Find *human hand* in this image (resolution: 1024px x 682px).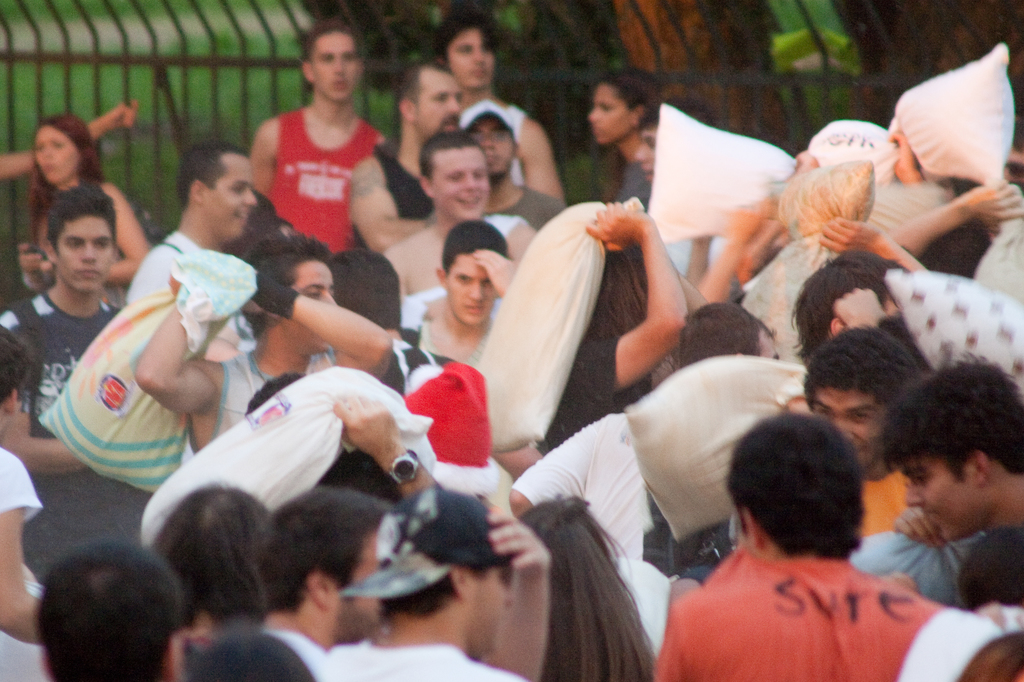
[left=472, top=244, right=519, bottom=297].
